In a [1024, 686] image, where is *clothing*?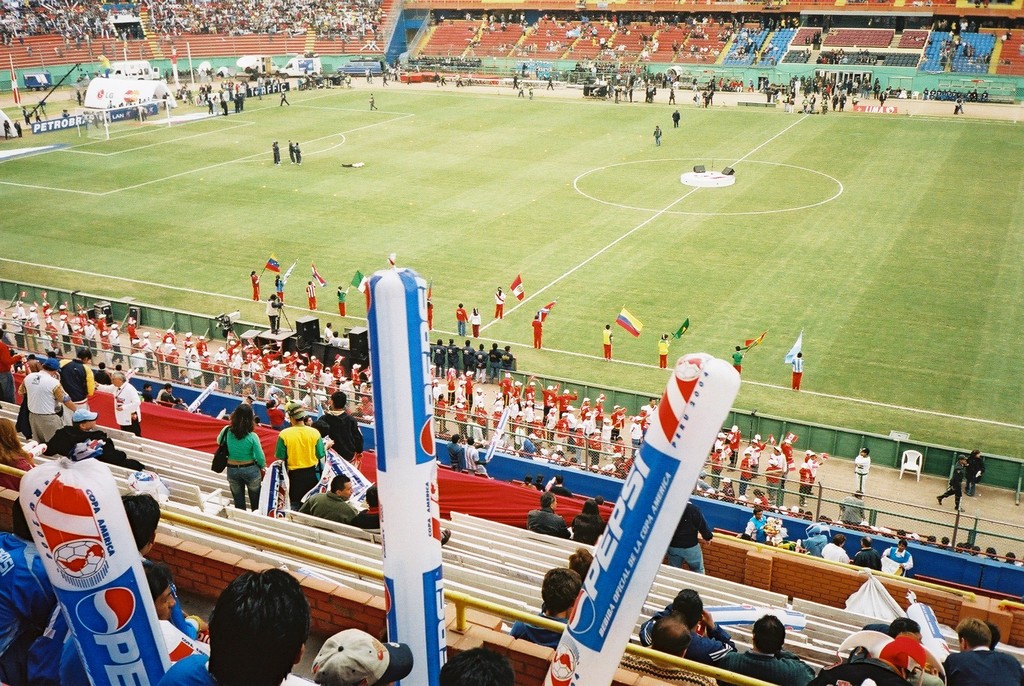
bbox=[575, 521, 601, 545].
